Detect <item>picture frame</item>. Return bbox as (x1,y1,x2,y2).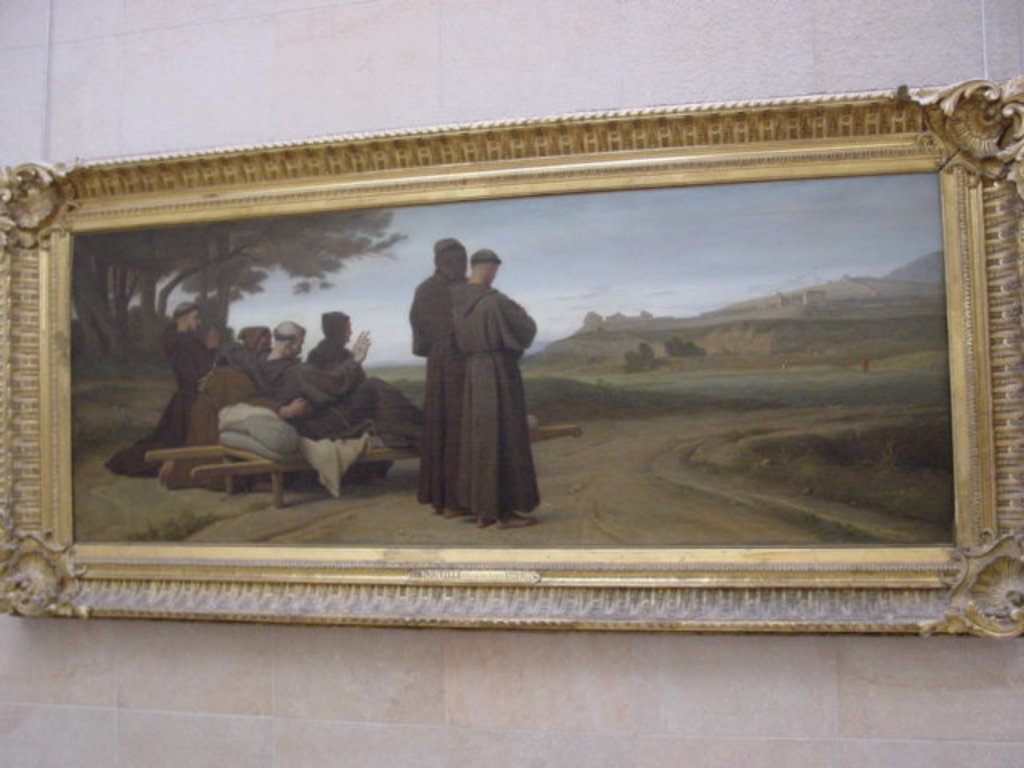
(0,77,1022,637).
